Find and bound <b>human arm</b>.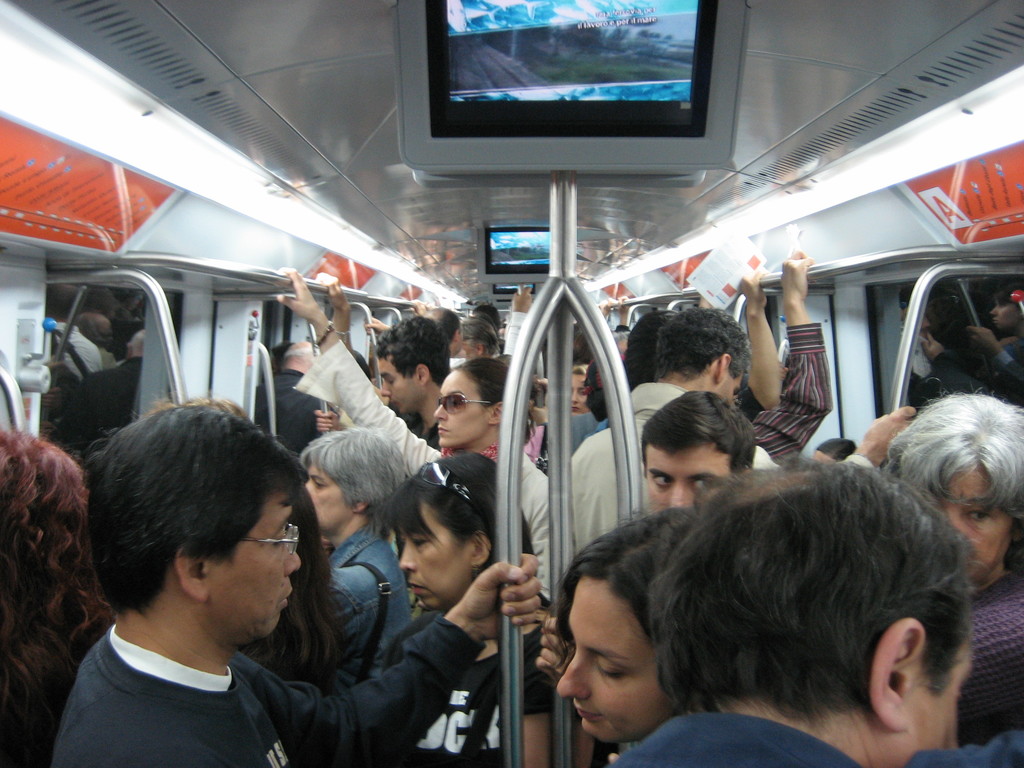
Bound: [248,552,543,767].
